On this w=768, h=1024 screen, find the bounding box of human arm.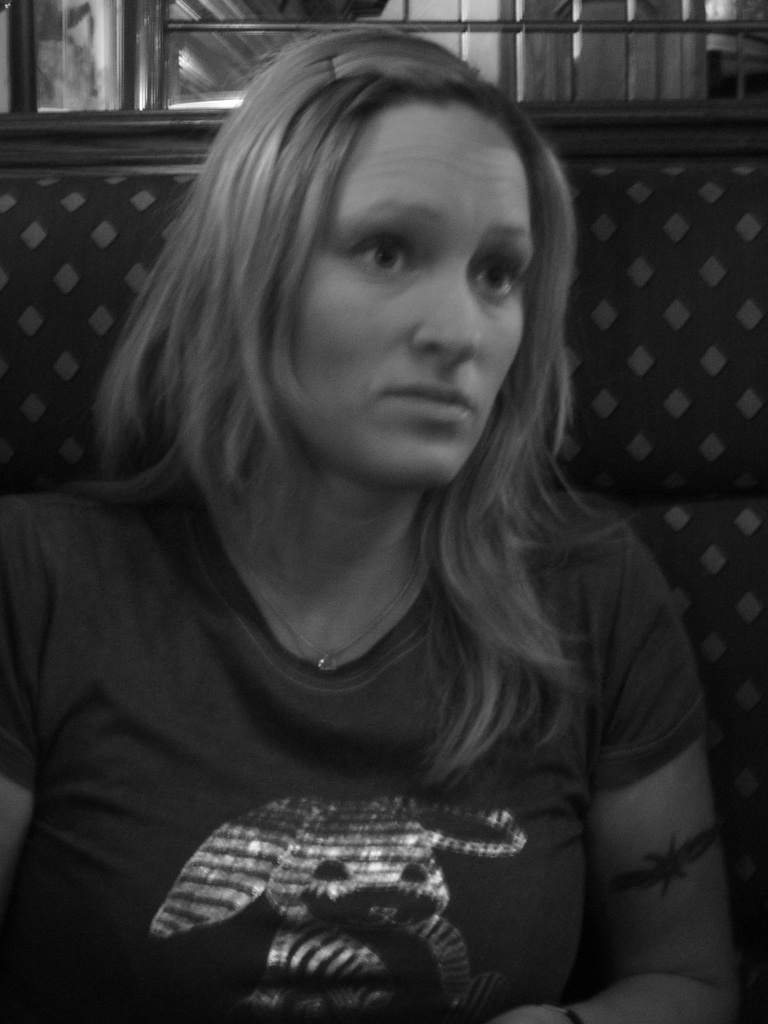
Bounding box: region(0, 481, 100, 908).
